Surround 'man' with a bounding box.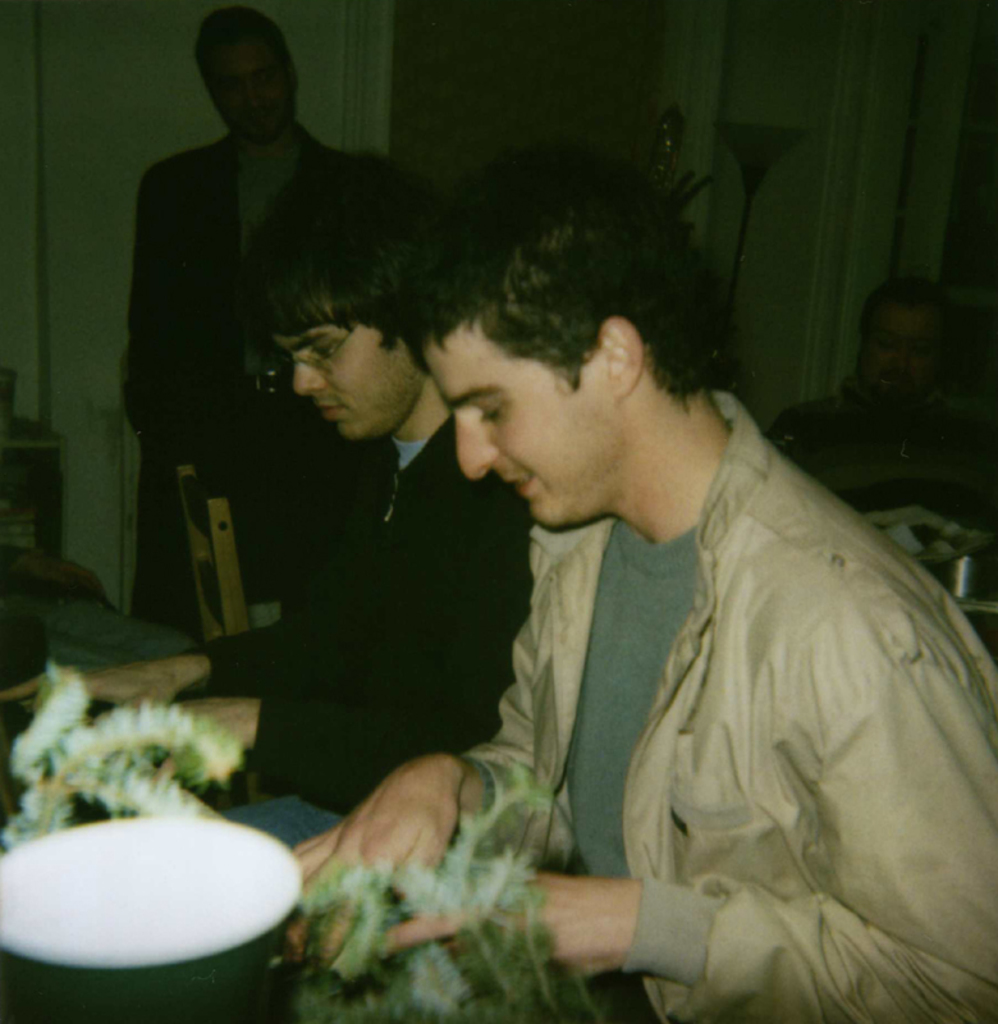
box(4, 196, 536, 818).
